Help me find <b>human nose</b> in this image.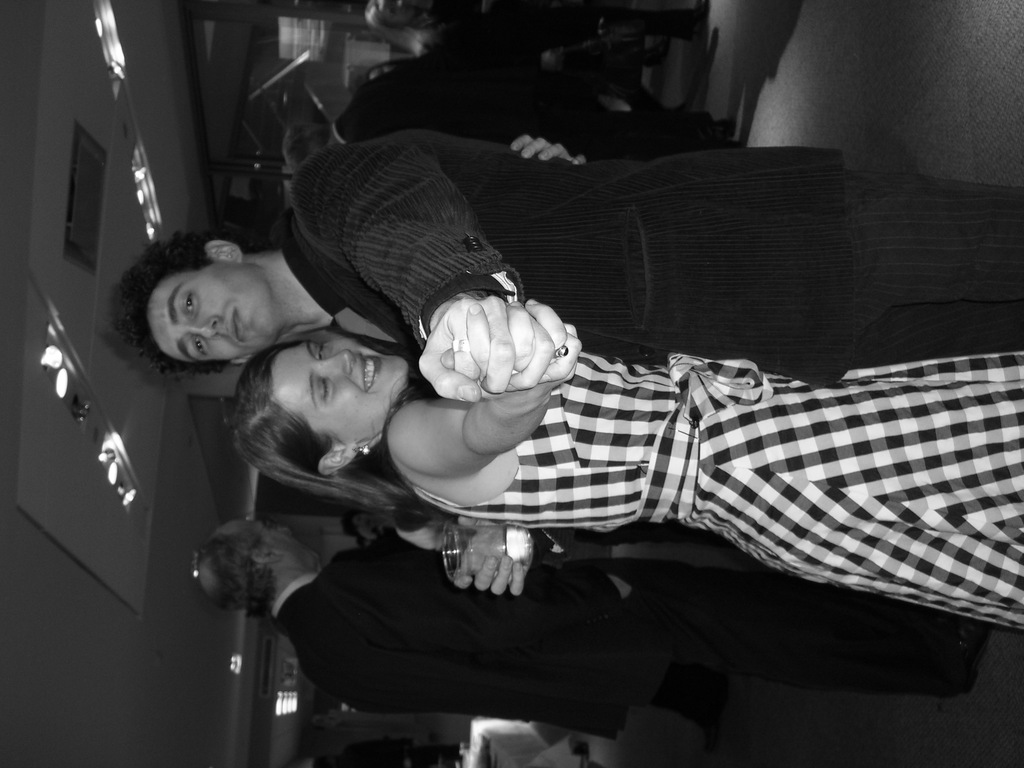
Found it: rect(186, 317, 221, 340).
